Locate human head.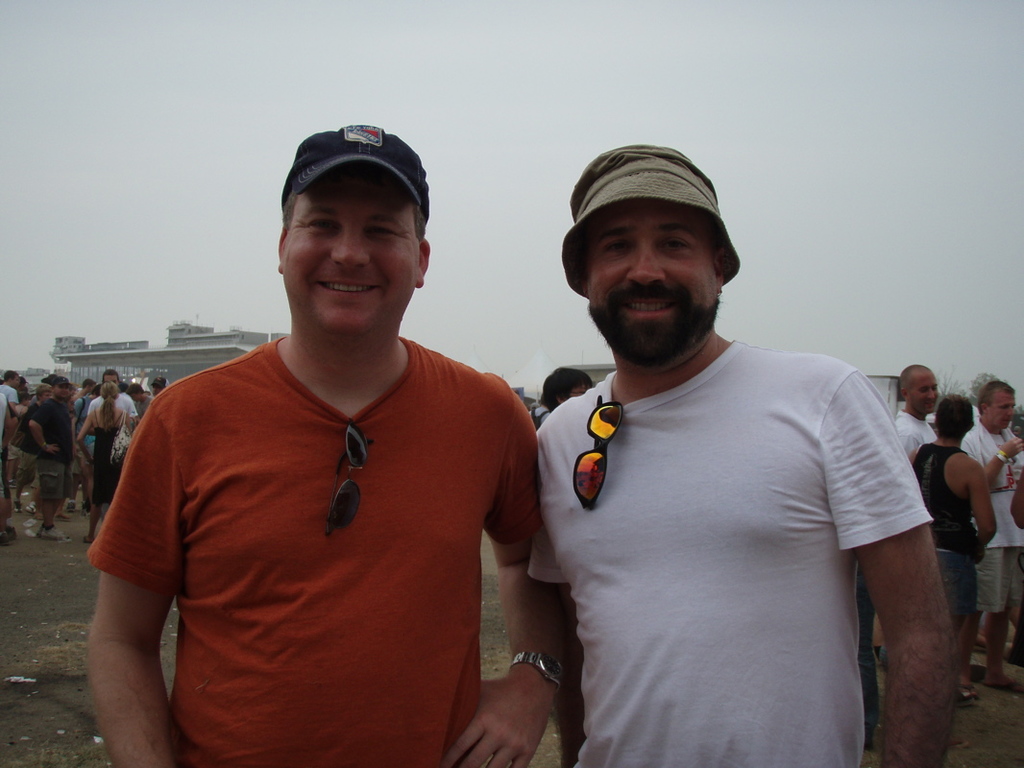
Bounding box: select_region(277, 123, 431, 344).
